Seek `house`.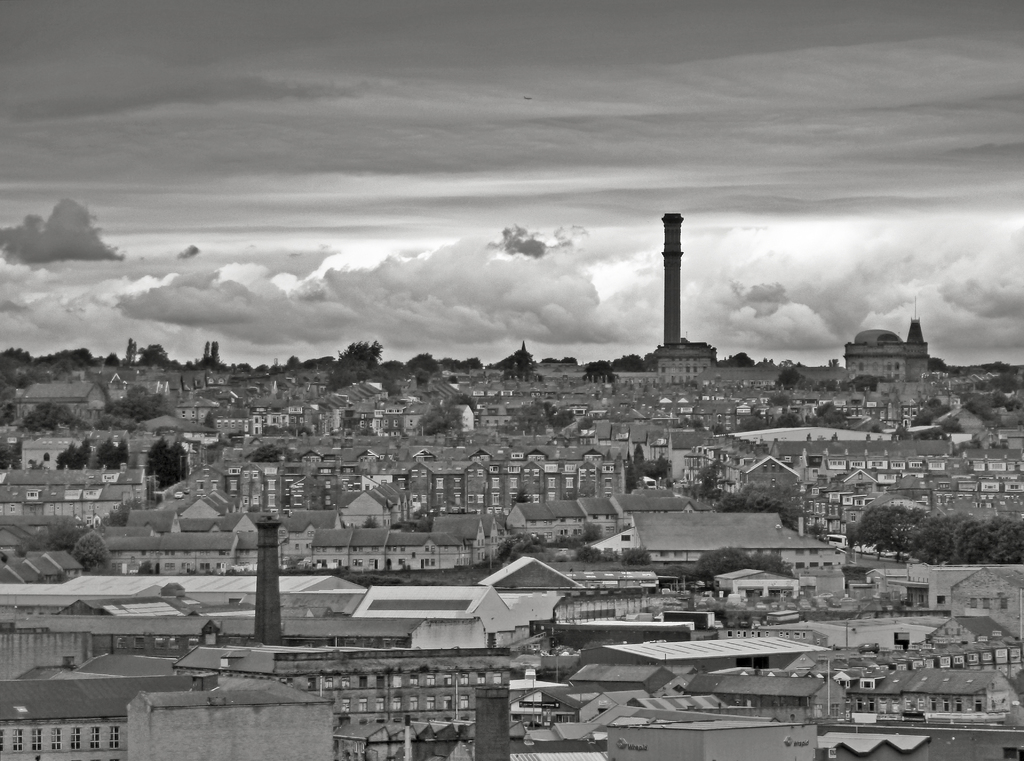
pyautogui.locateOnScreen(301, 379, 389, 430).
